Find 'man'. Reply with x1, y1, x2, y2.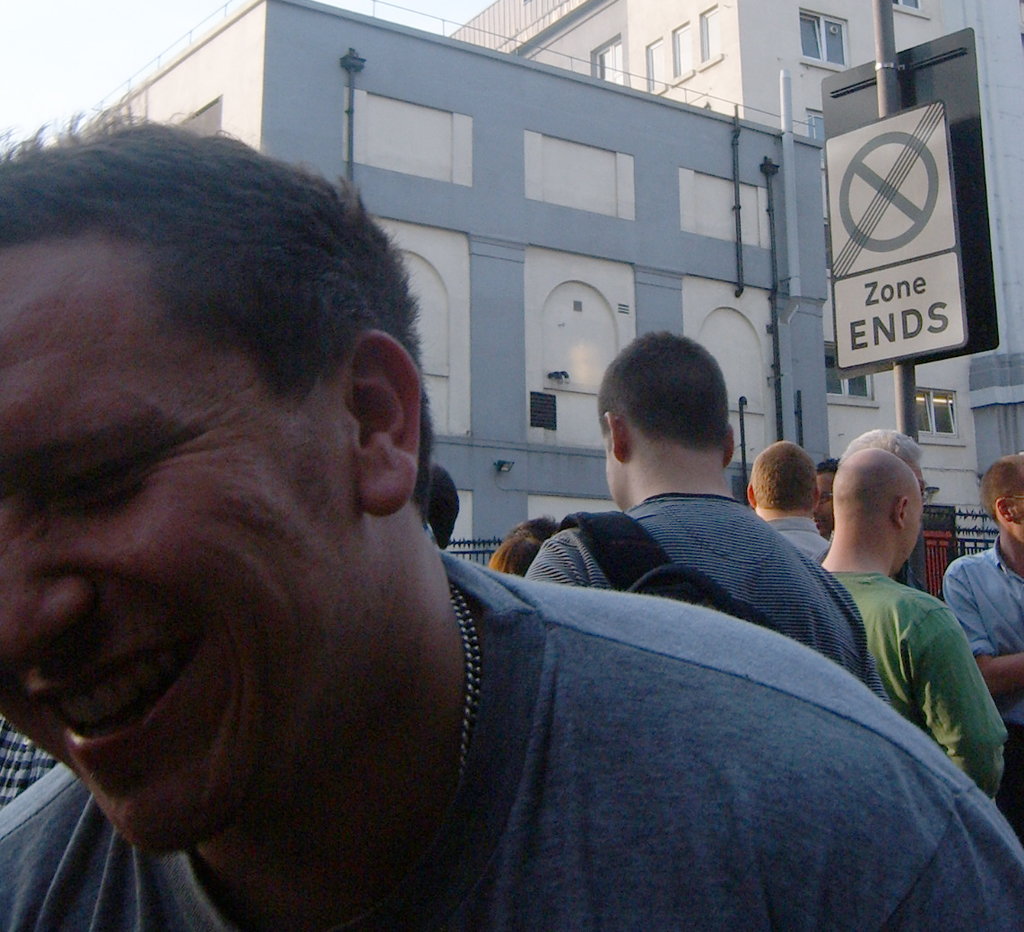
928, 453, 1023, 849.
